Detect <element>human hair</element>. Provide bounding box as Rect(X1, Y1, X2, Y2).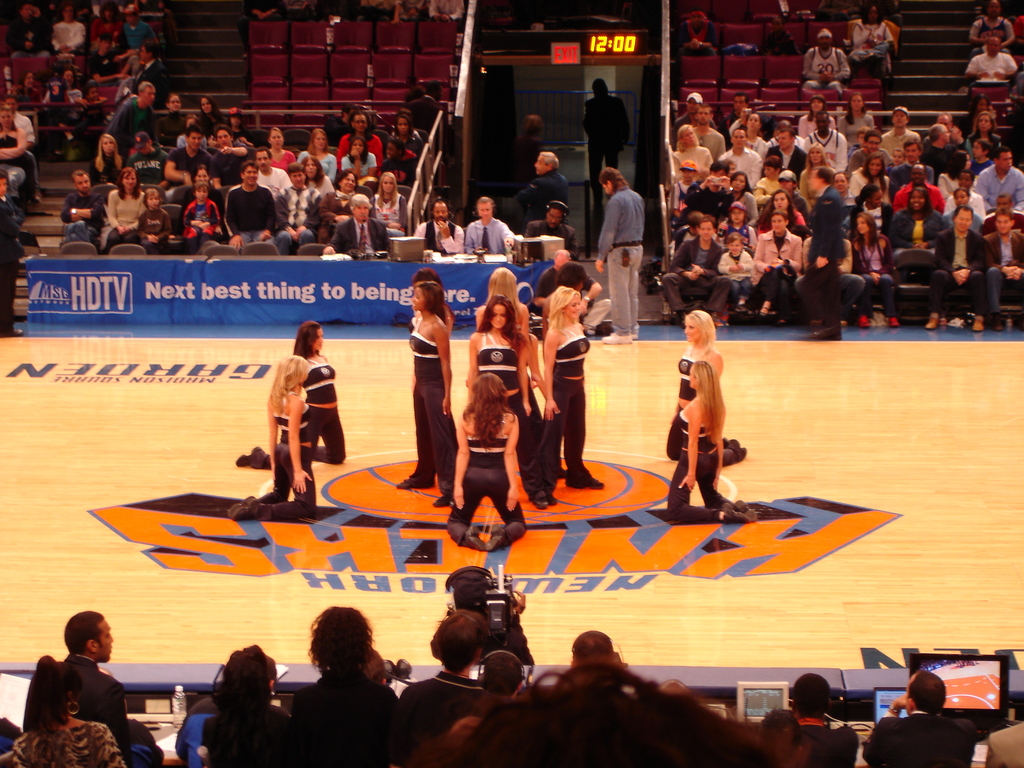
Rect(548, 284, 579, 336).
